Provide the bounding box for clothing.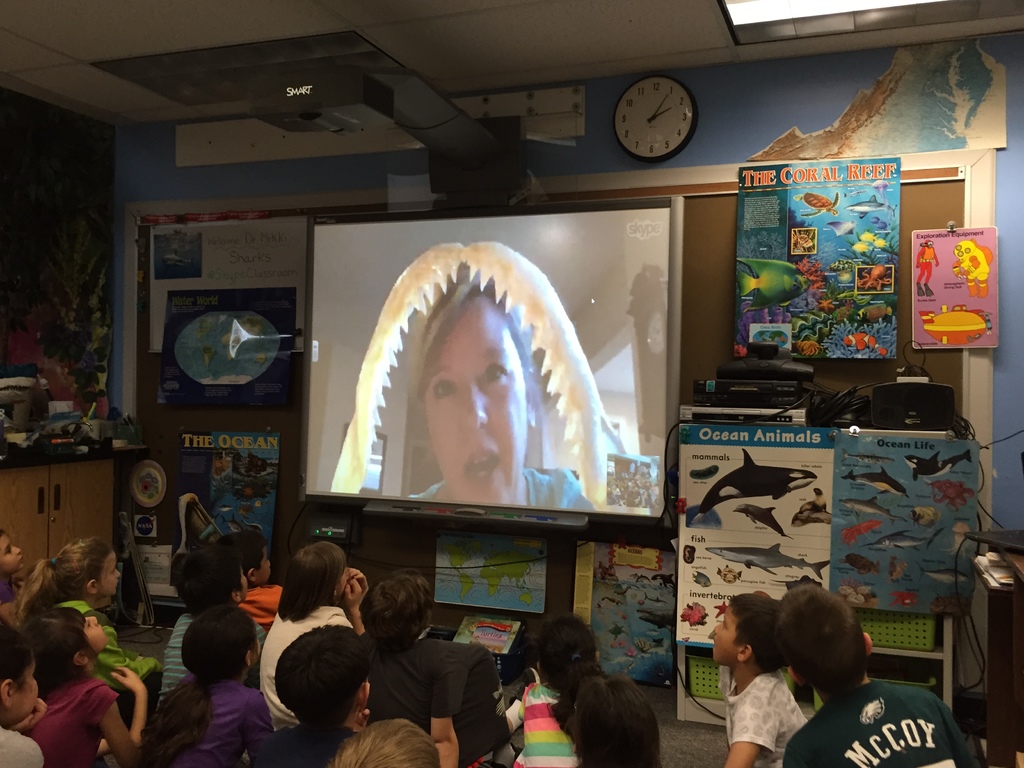
bbox=[525, 671, 592, 767].
